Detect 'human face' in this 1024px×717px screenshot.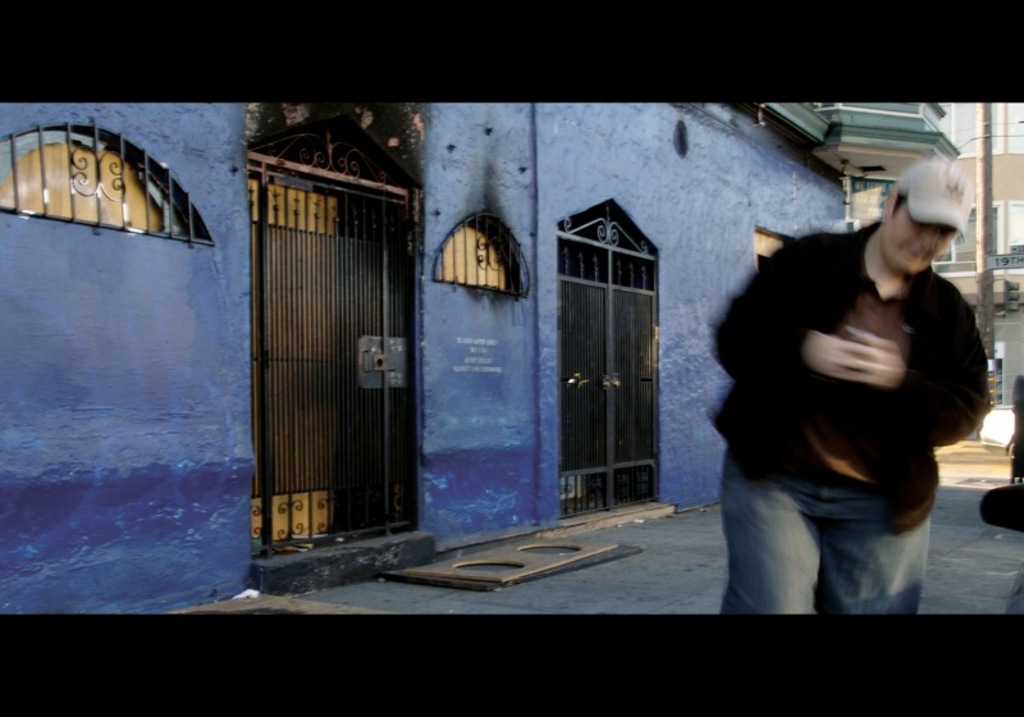
Detection: box=[881, 205, 955, 271].
